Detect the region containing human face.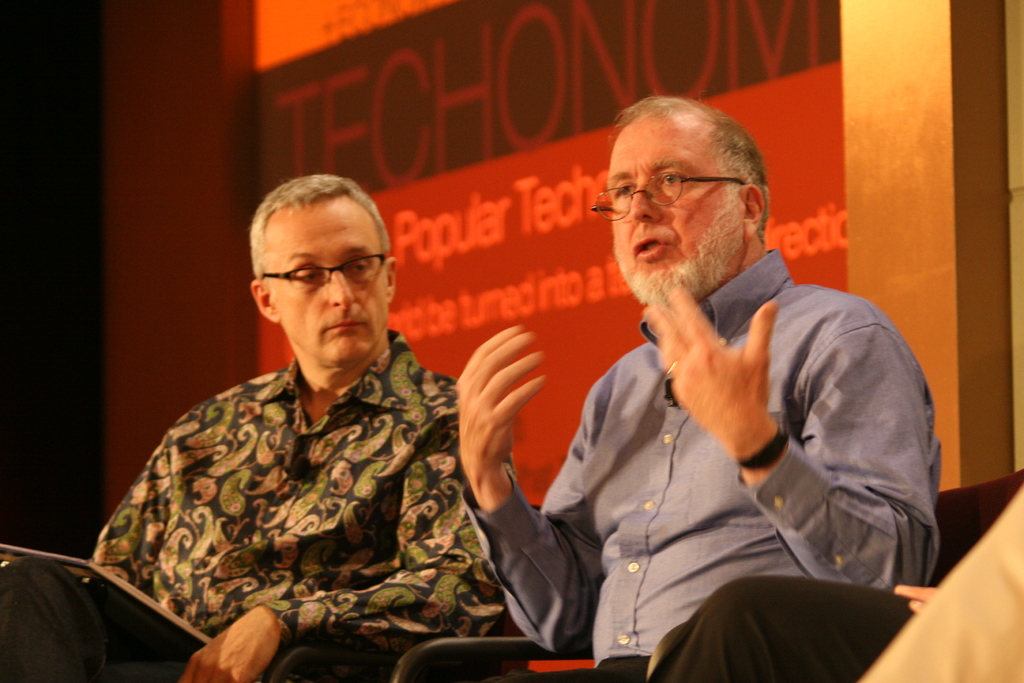
select_region(271, 189, 387, 368).
